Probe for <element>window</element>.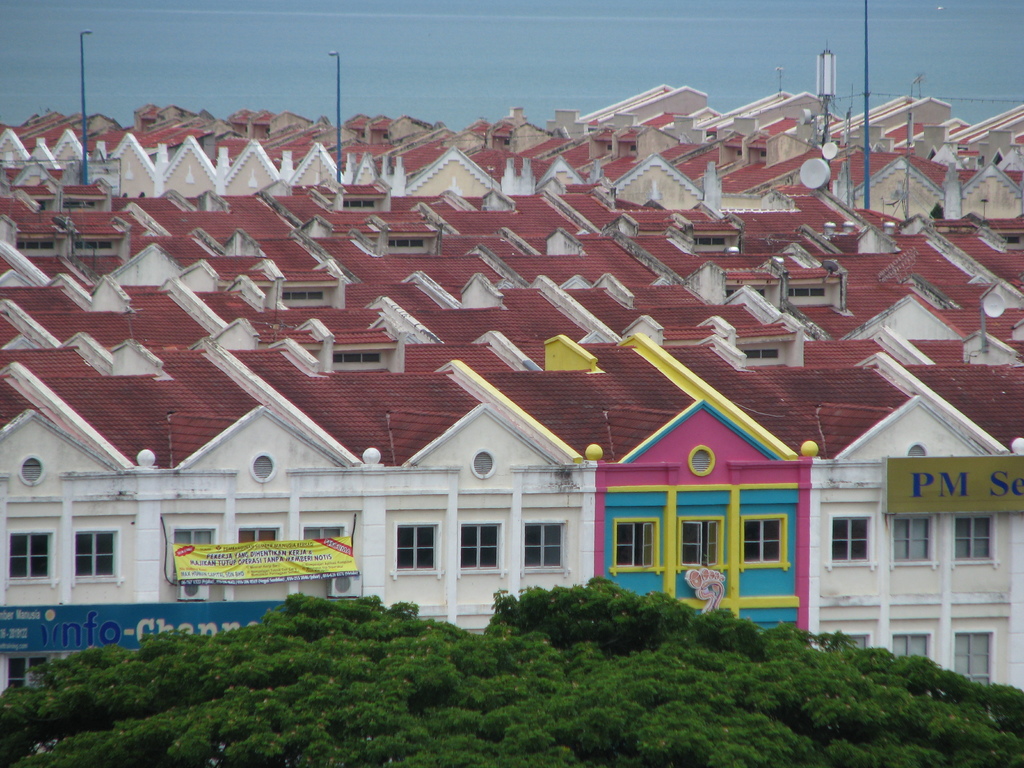
Probe result: <region>614, 516, 660, 573</region>.
